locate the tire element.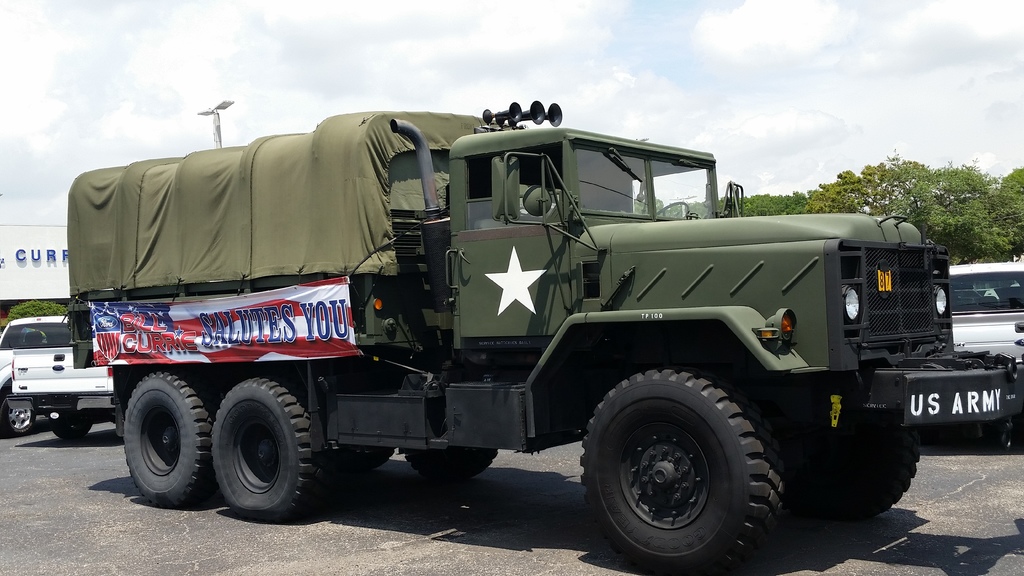
Element bbox: 580 369 780 575.
